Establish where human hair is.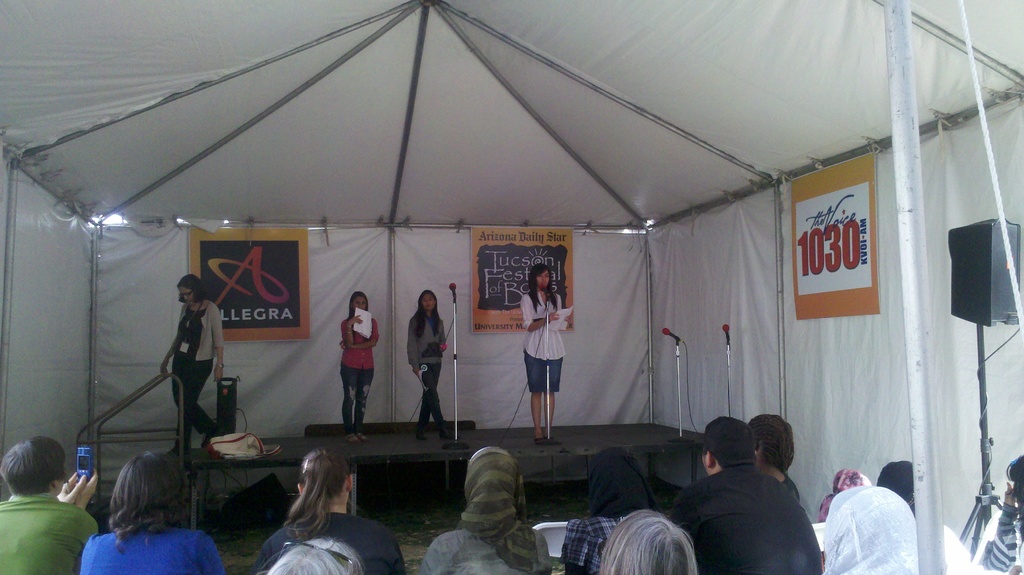
Established at bbox=[109, 448, 194, 554].
